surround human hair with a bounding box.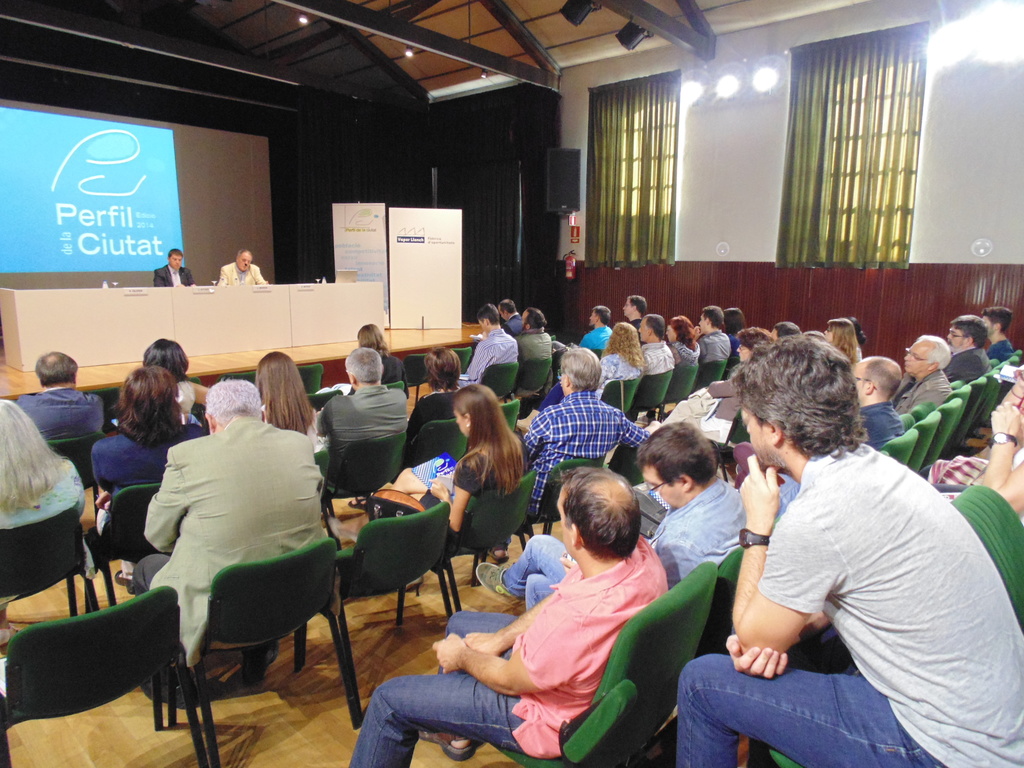
(603,321,646,365).
